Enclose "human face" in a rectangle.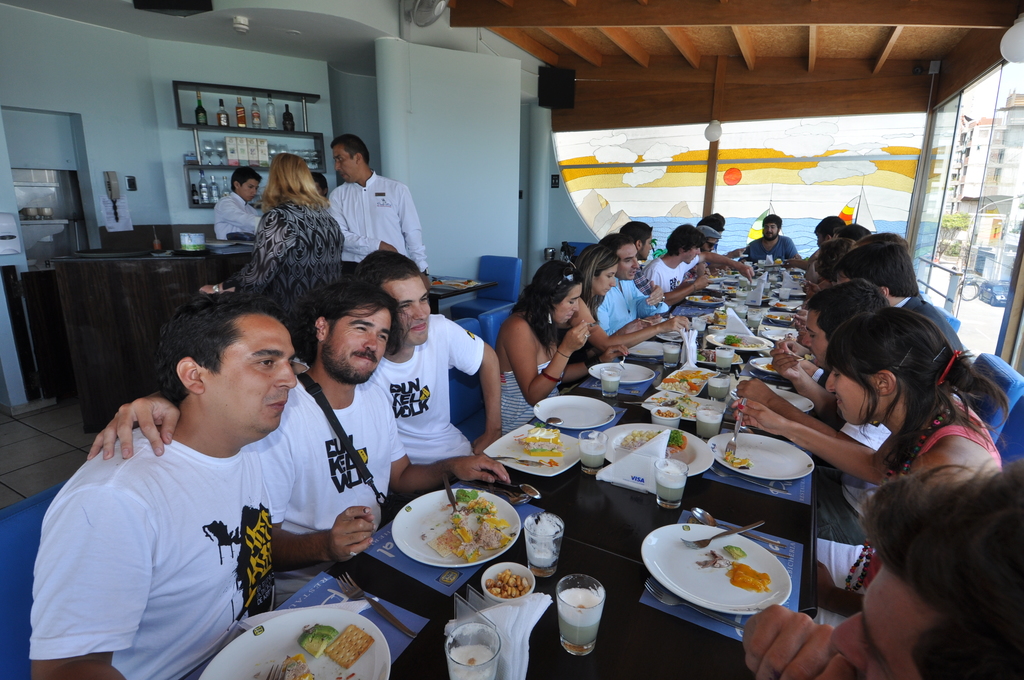
select_region(339, 149, 360, 182).
